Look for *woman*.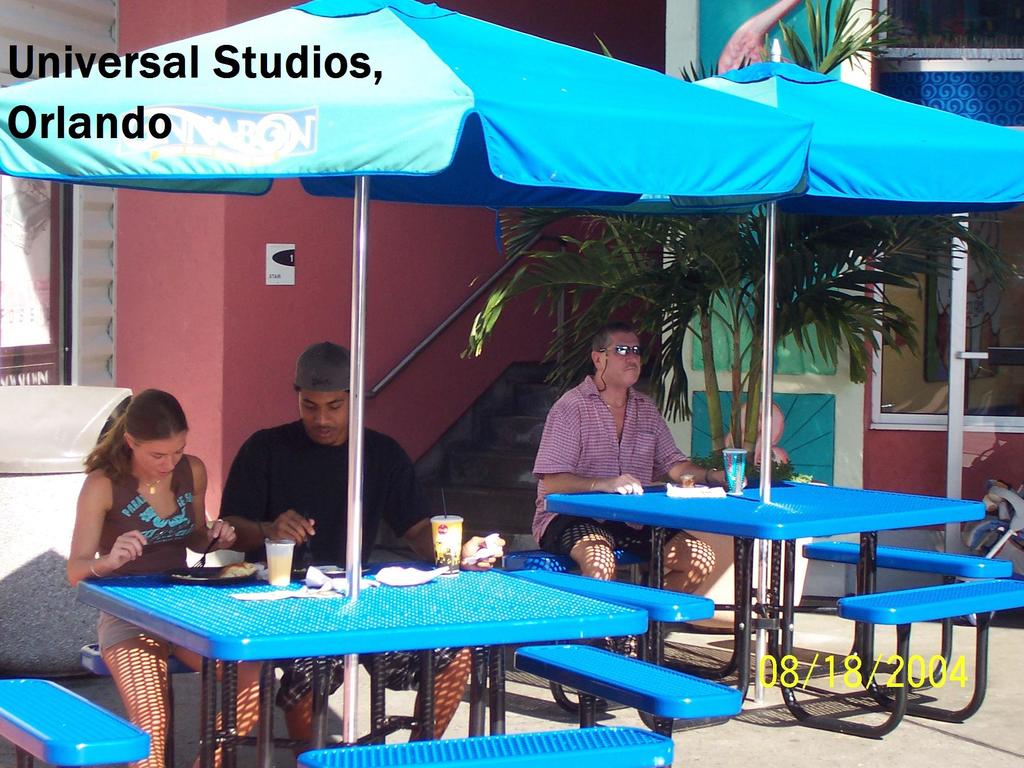
Found: x1=65 y1=387 x2=269 y2=767.
